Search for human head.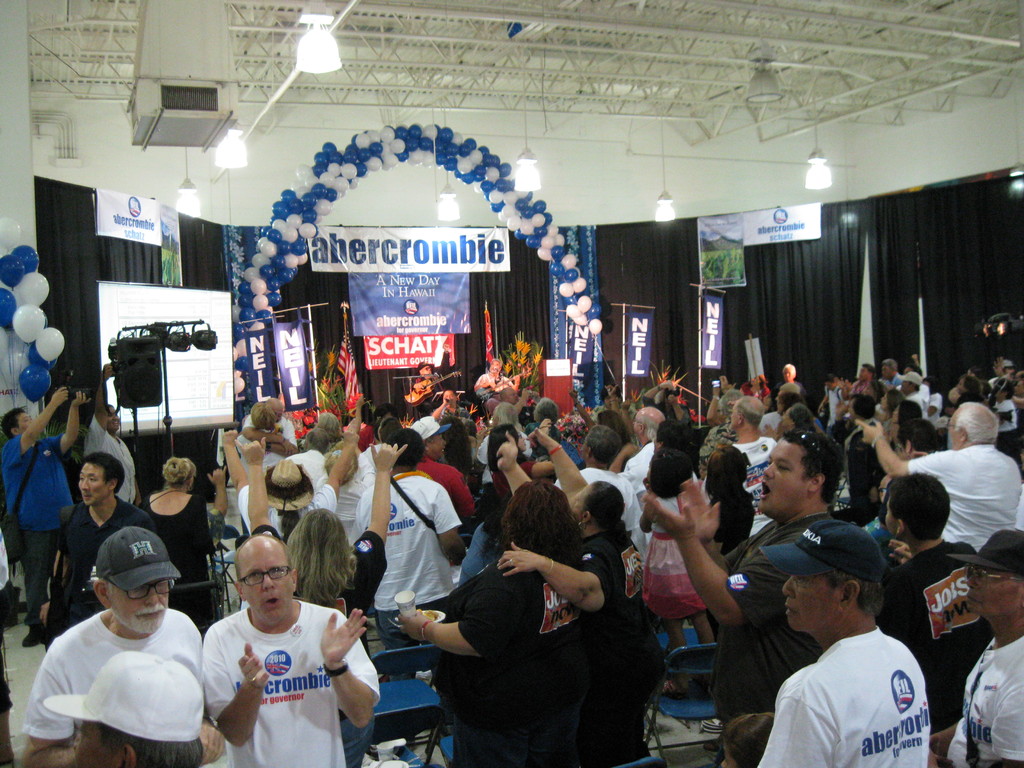
Found at rect(493, 401, 521, 426).
